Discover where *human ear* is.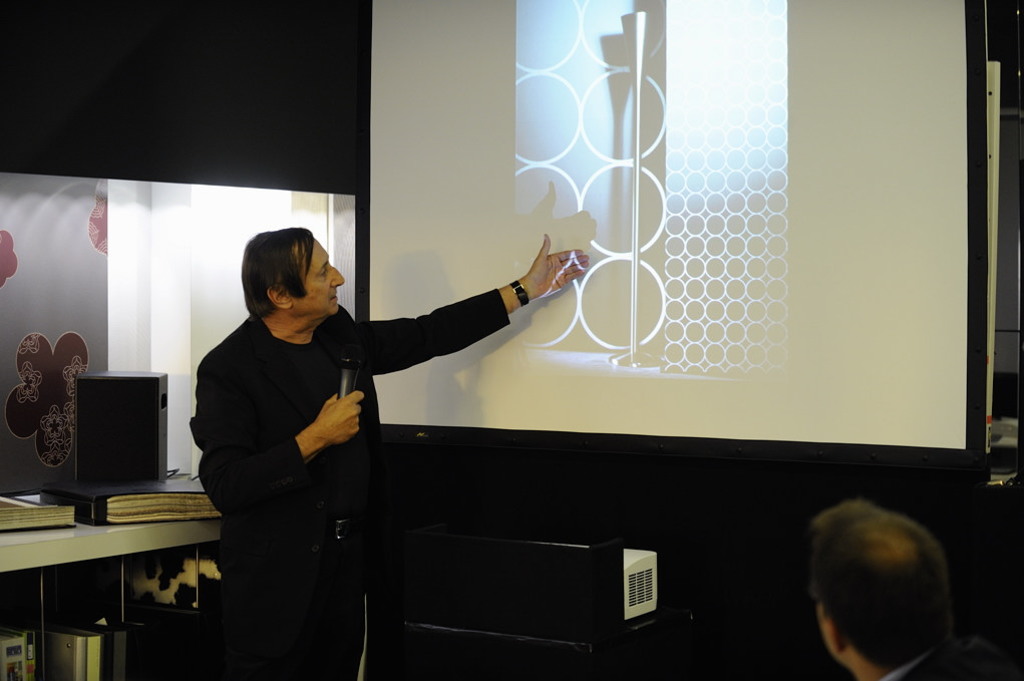
Discovered at (818, 606, 842, 654).
